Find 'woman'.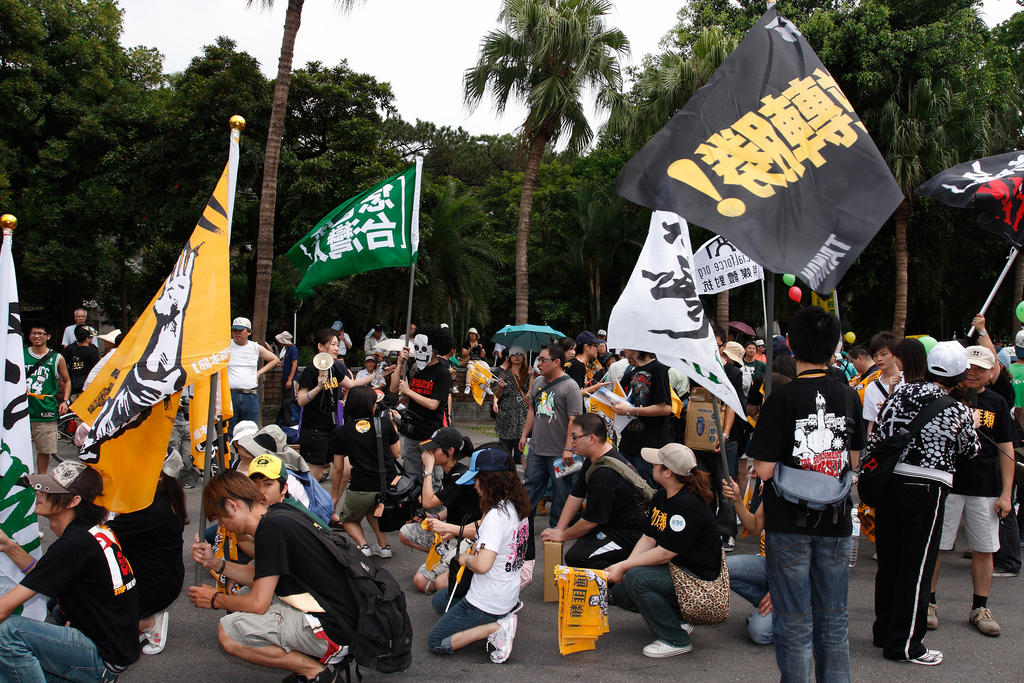
pyautogui.locateOnScreen(879, 337, 930, 399).
